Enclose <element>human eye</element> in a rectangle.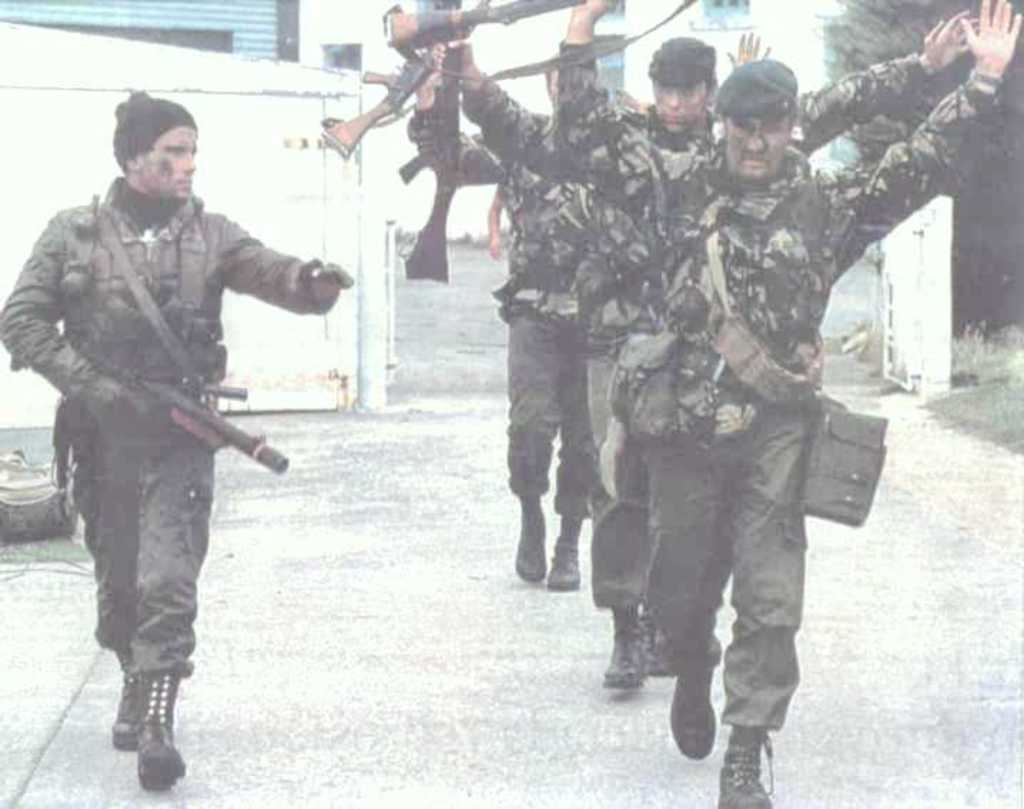
bbox(757, 121, 780, 133).
